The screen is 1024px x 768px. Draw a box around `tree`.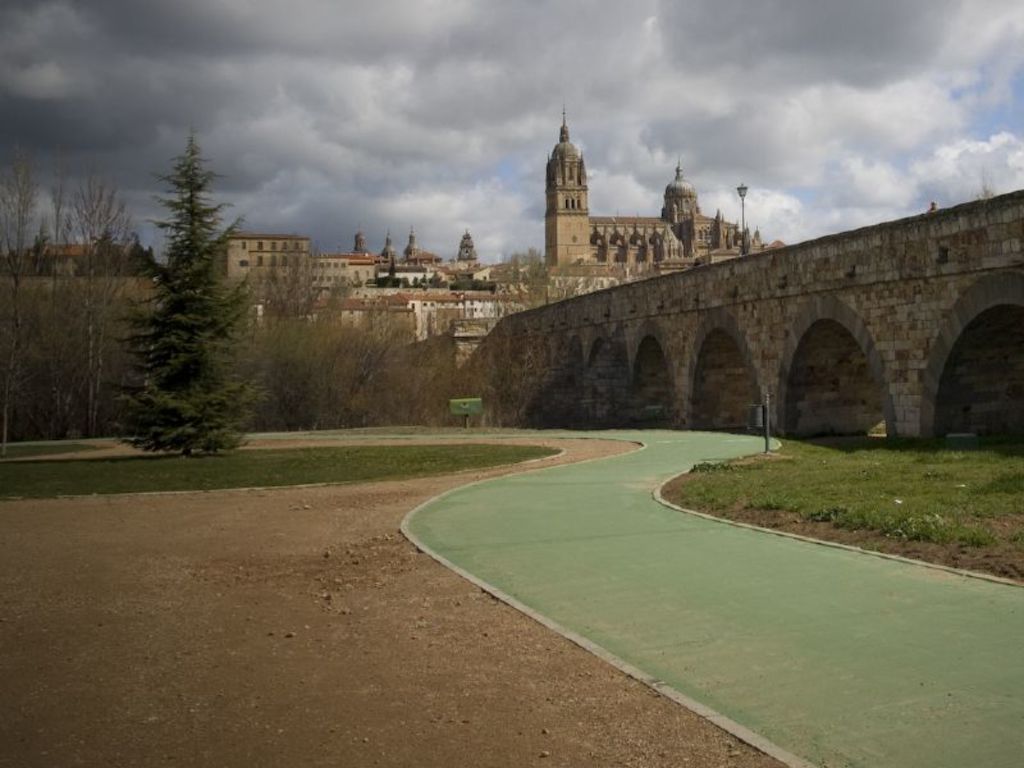
bbox=(113, 118, 253, 466).
